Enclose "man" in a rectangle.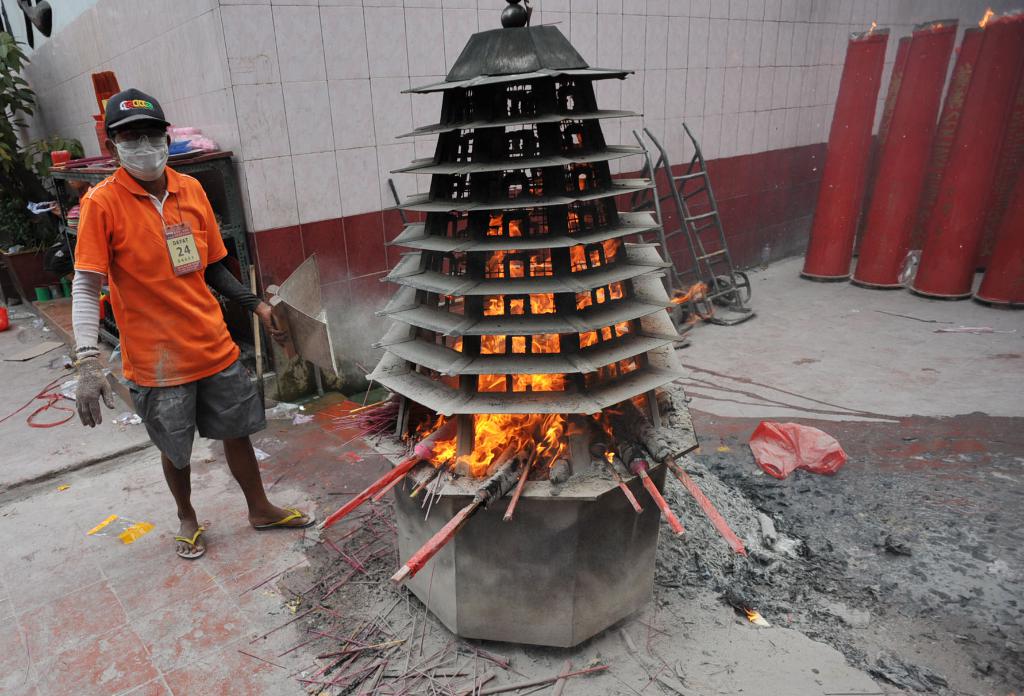
x1=59 y1=97 x2=273 y2=545.
